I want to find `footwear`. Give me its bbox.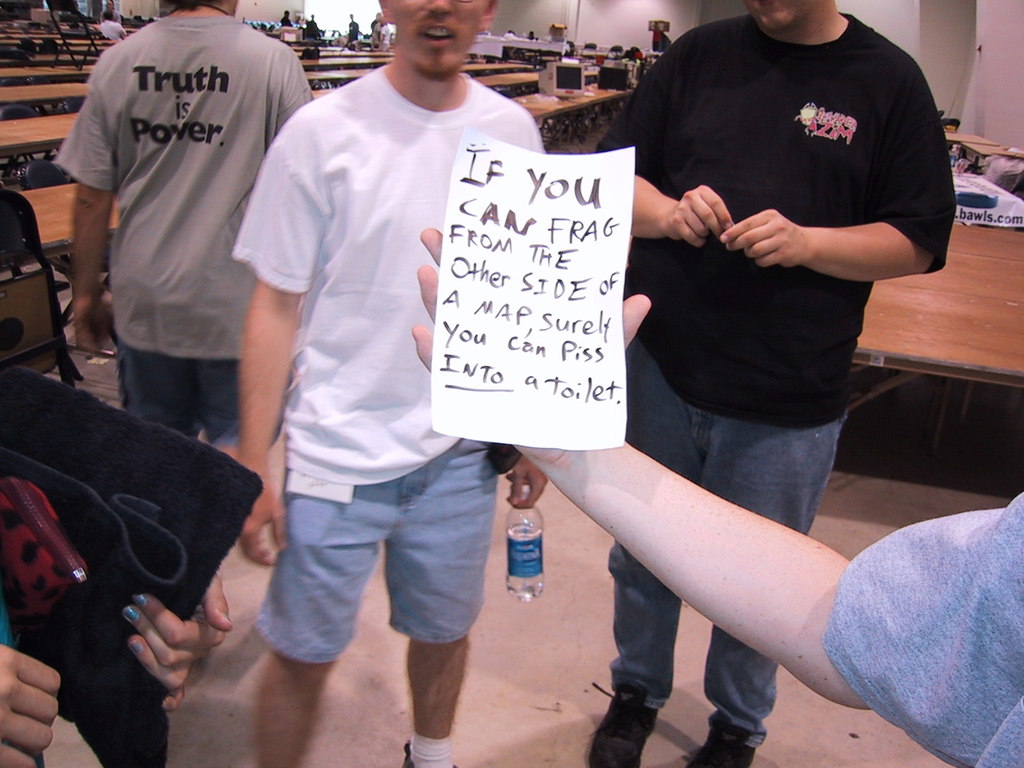
(left=679, top=713, right=761, bottom=767).
